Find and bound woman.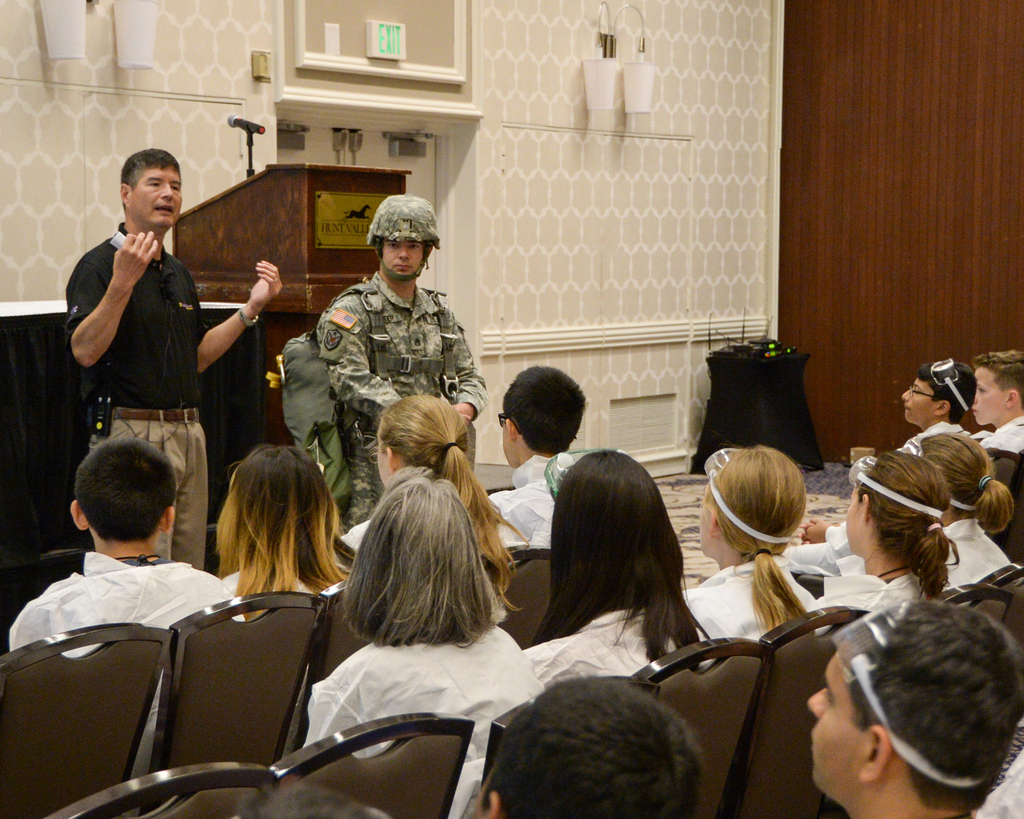
Bound: bbox(780, 427, 1012, 590).
